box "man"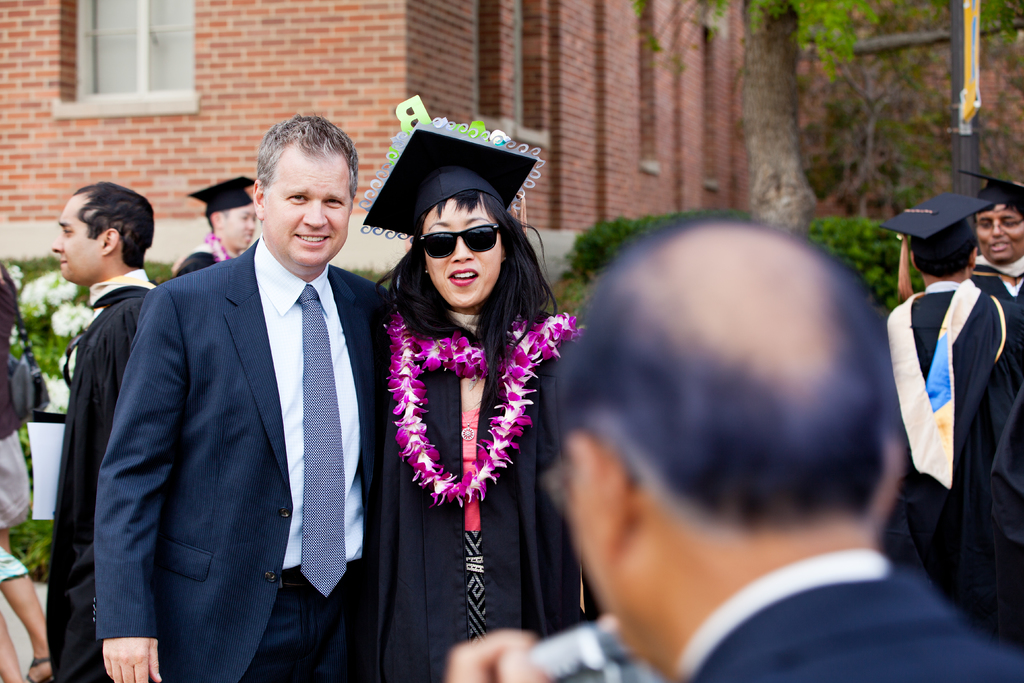
BBox(84, 110, 402, 682)
